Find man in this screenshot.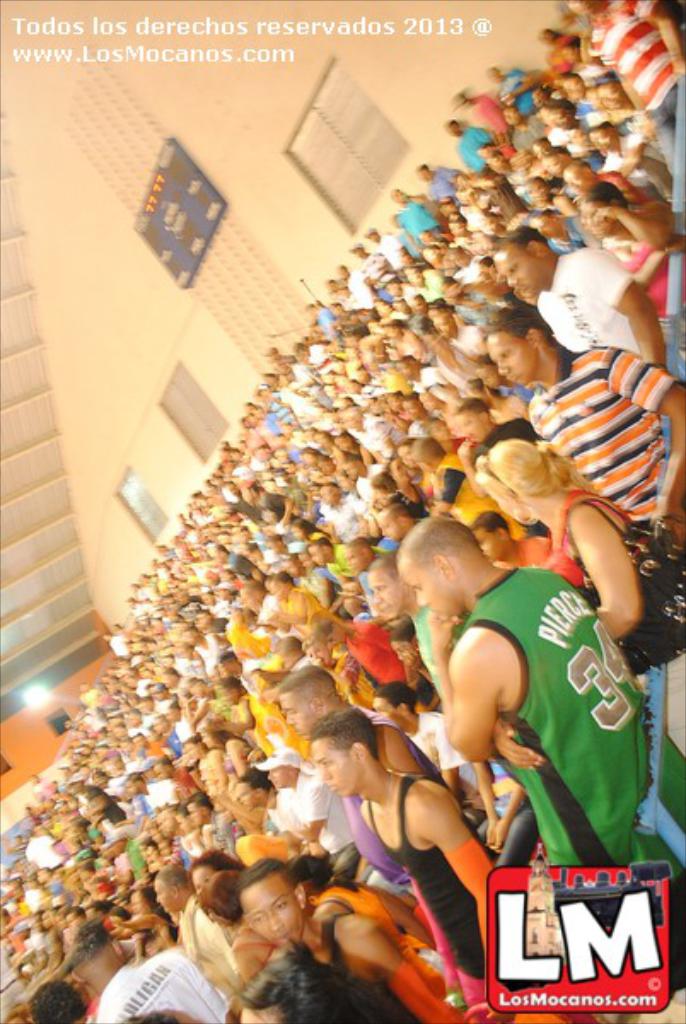
The bounding box for man is x1=275 y1=666 x2=449 y2=782.
